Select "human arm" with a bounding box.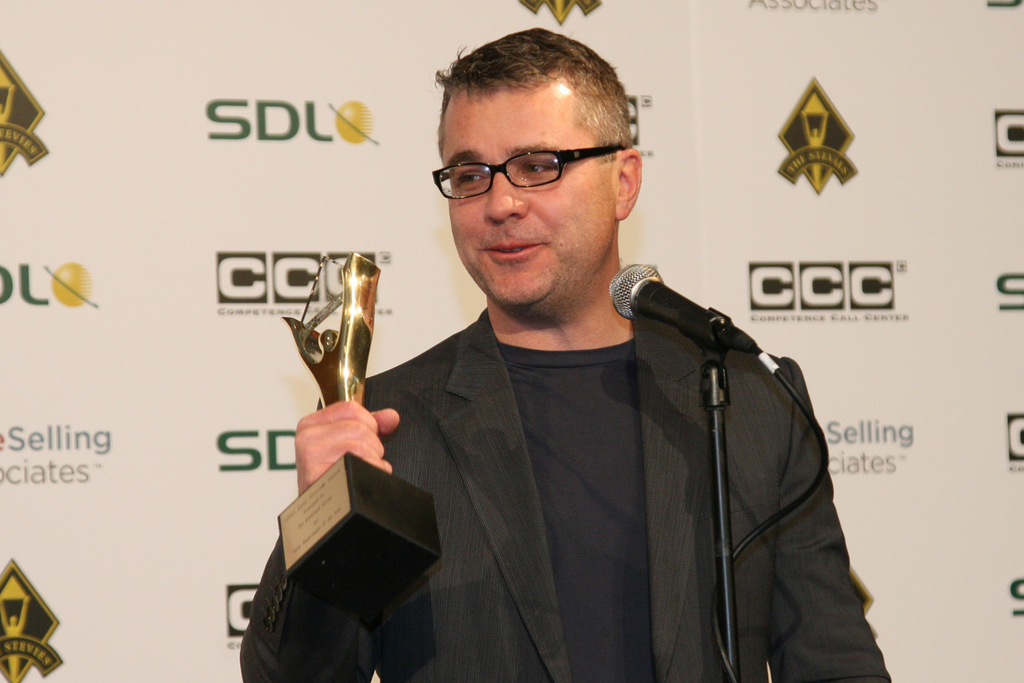
Rect(294, 397, 398, 498).
